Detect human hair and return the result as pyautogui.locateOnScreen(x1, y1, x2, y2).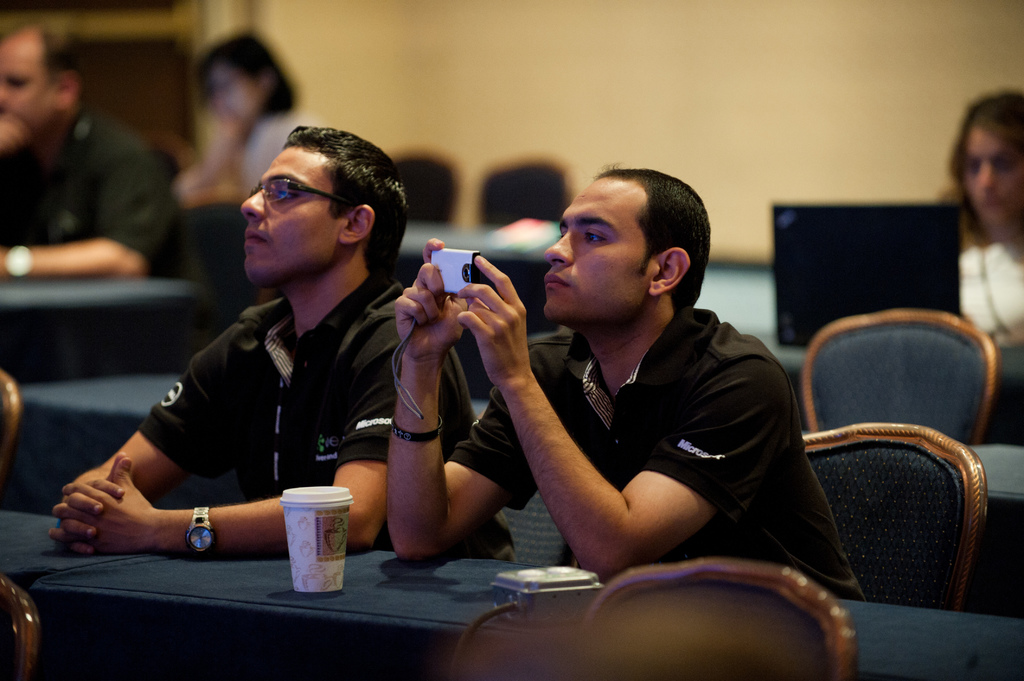
pyautogui.locateOnScreen(276, 125, 409, 268).
